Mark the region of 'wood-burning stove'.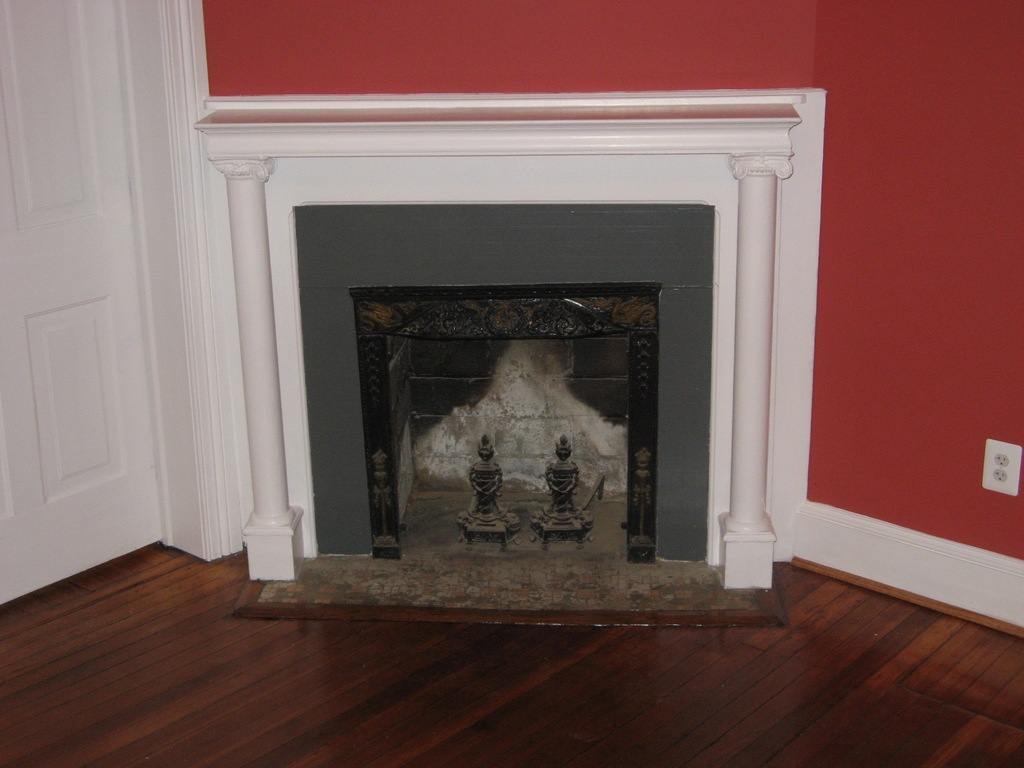
Region: pyautogui.locateOnScreen(346, 285, 664, 564).
